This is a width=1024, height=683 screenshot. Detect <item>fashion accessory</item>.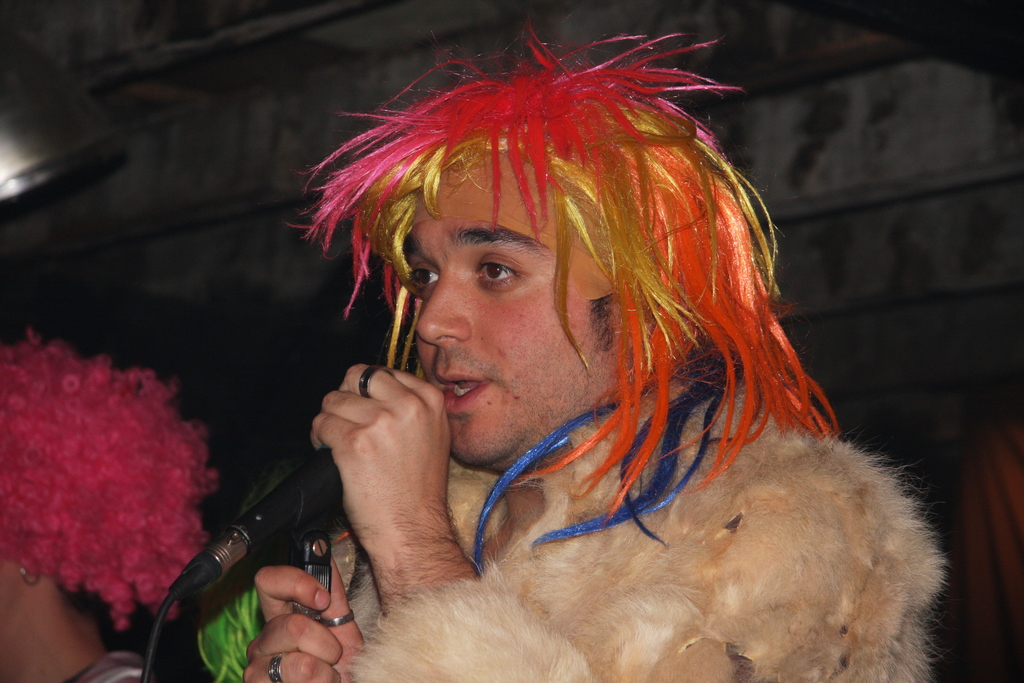
[17, 562, 42, 591].
